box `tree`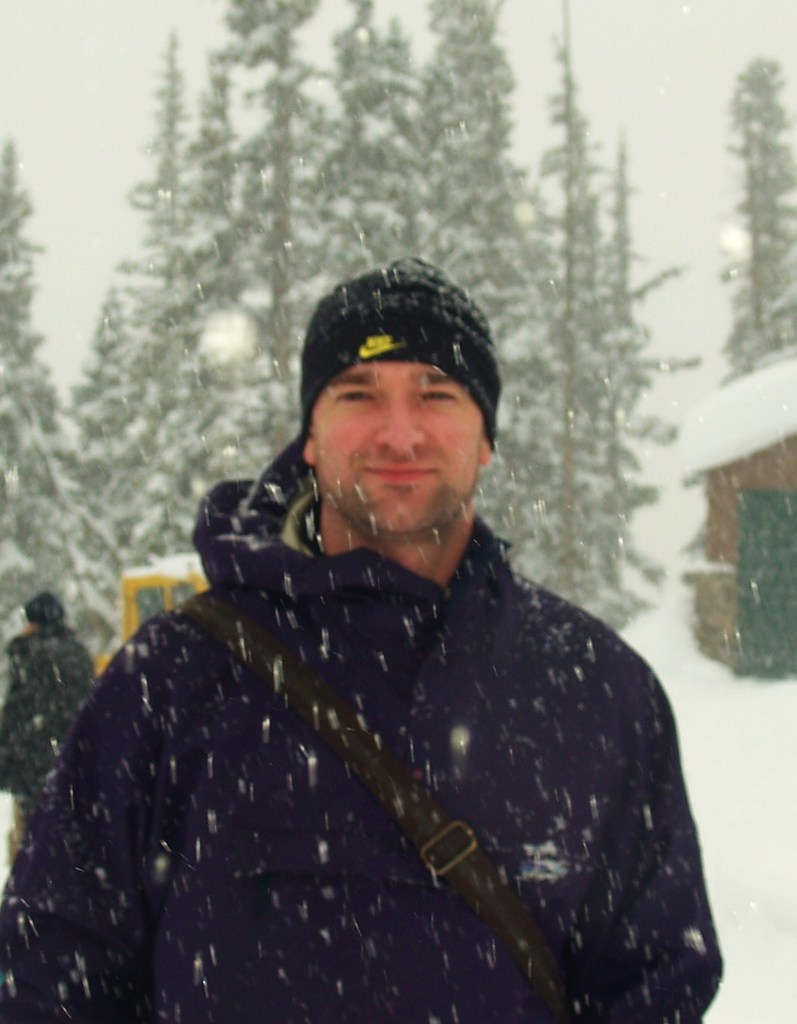
[520,0,613,623]
